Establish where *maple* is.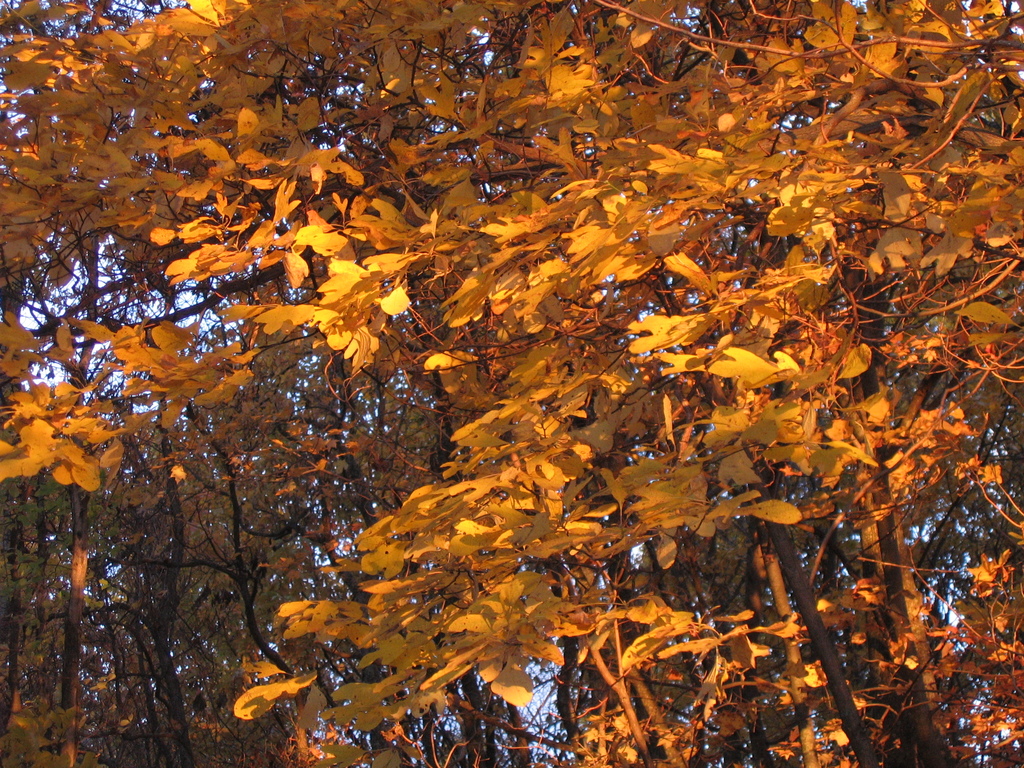
Established at x1=0, y1=0, x2=1023, y2=763.
